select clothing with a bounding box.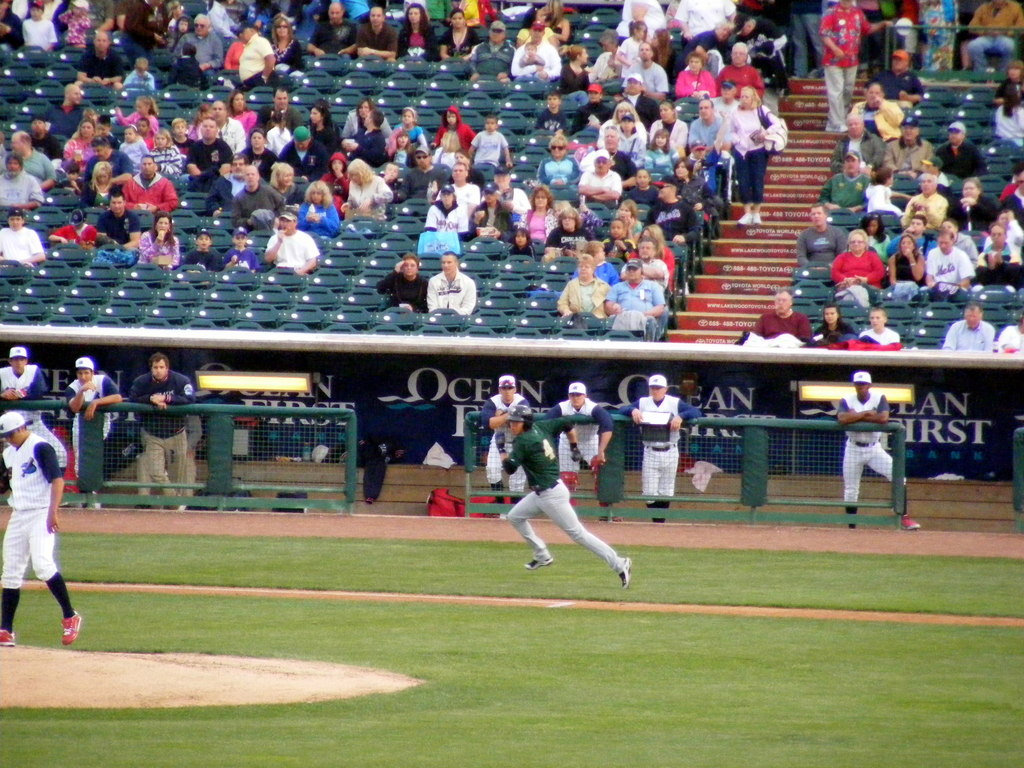
x1=436 y1=26 x2=480 y2=65.
